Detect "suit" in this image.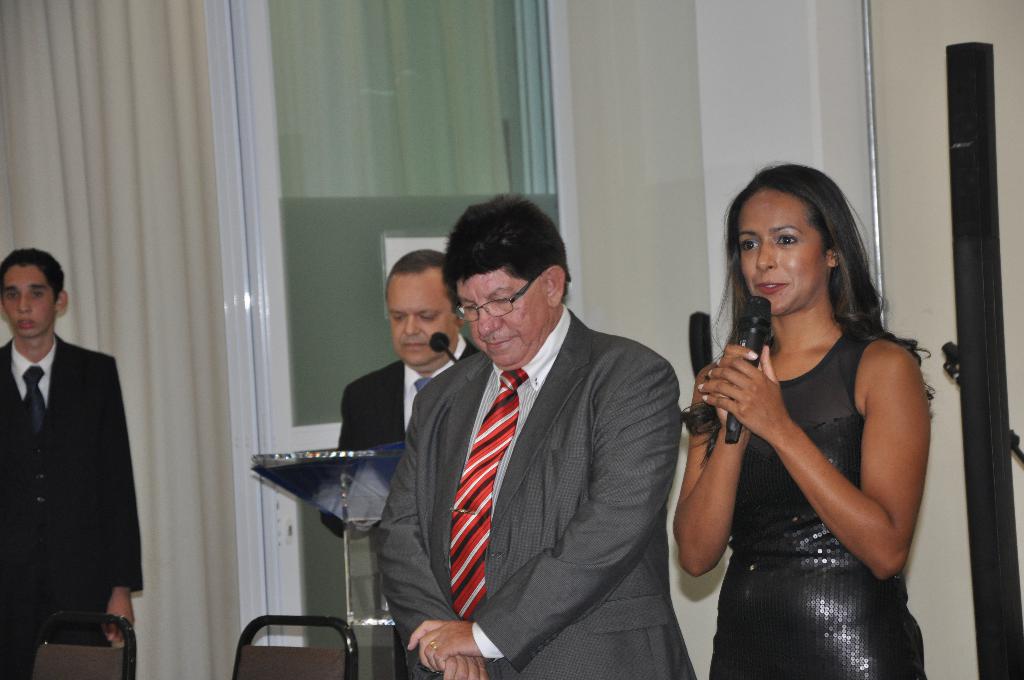
Detection: left=374, top=303, right=698, bottom=679.
